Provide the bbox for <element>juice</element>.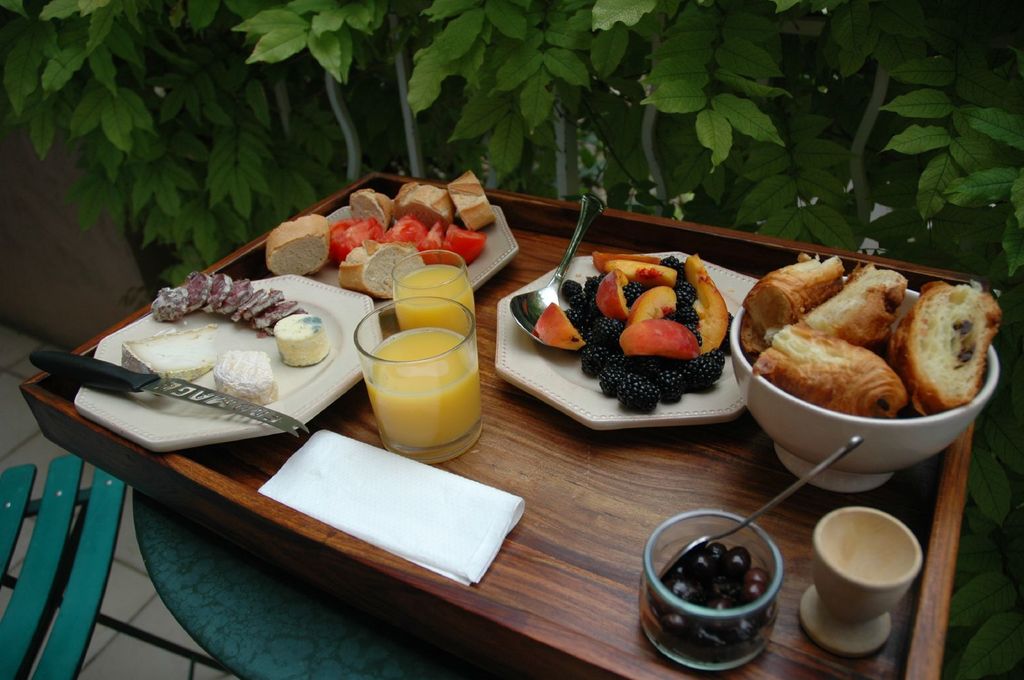
<region>362, 325, 478, 450</region>.
